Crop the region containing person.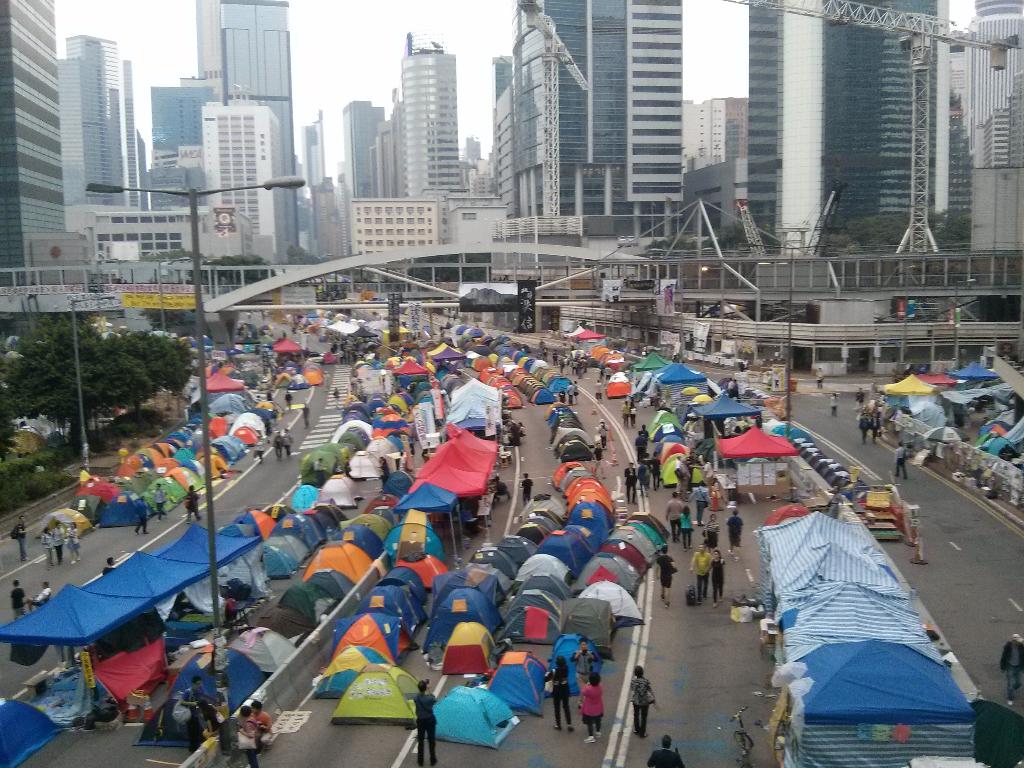
Crop region: bbox=(11, 570, 35, 613).
